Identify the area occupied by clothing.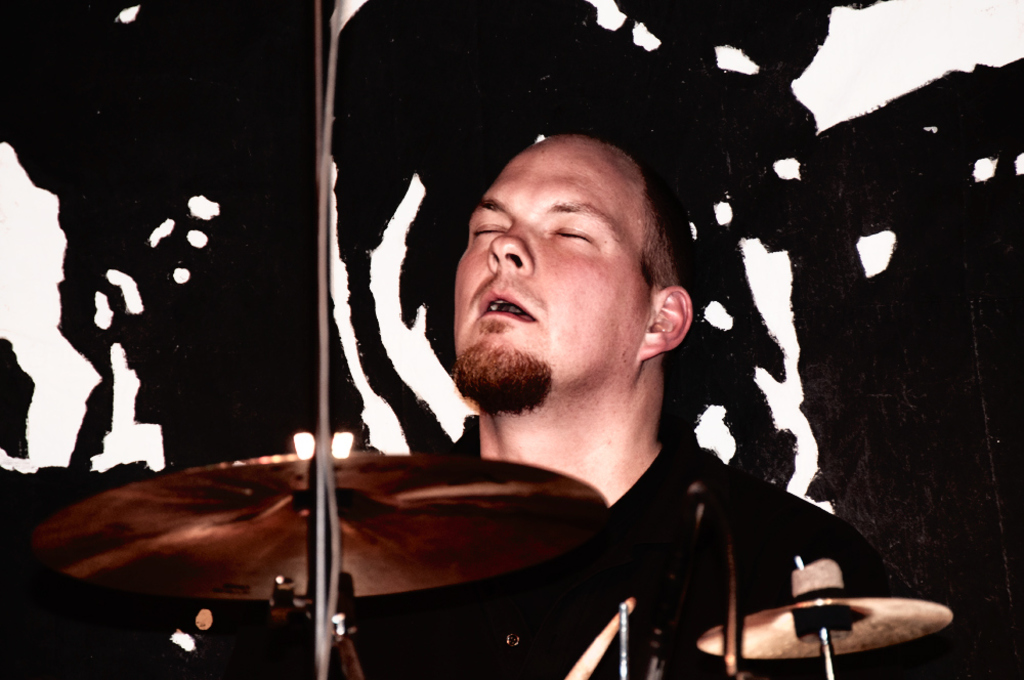
Area: BBox(446, 441, 876, 679).
